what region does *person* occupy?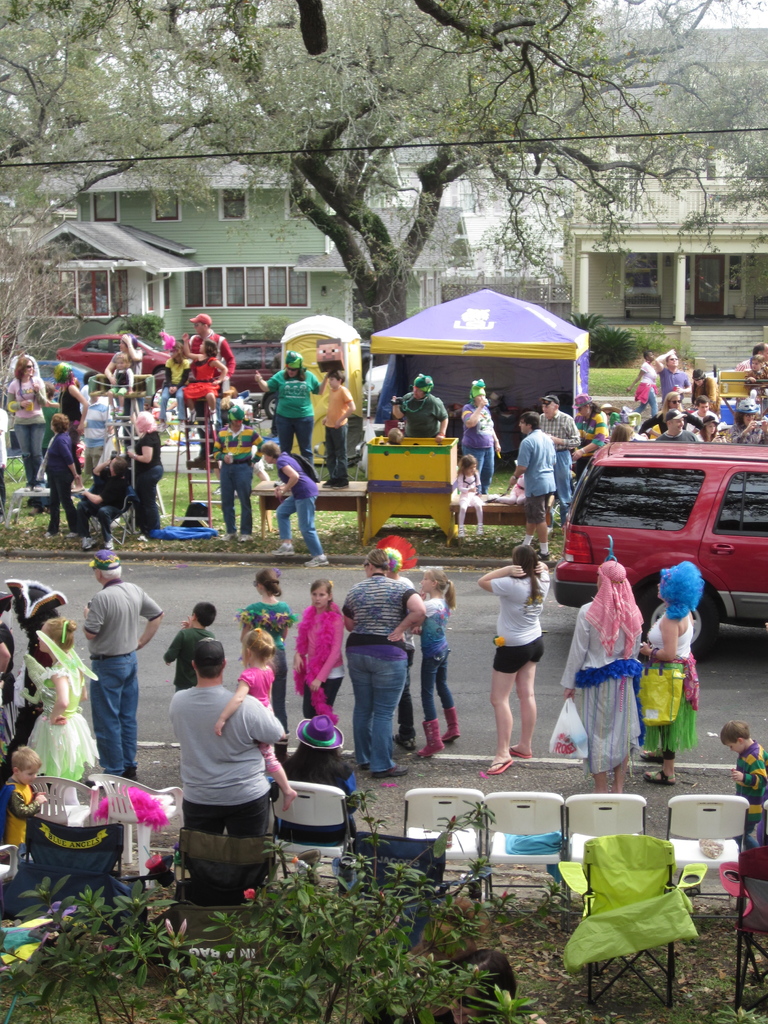
bbox=[259, 442, 331, 568].
